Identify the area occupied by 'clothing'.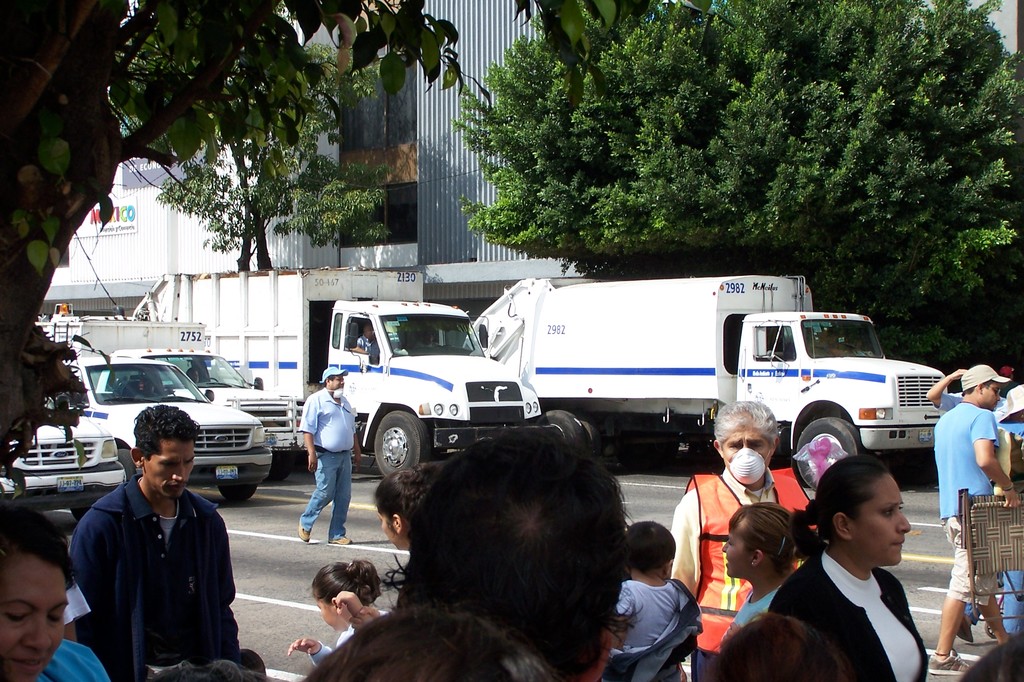
Area: (932, 403, 1001, 608).
